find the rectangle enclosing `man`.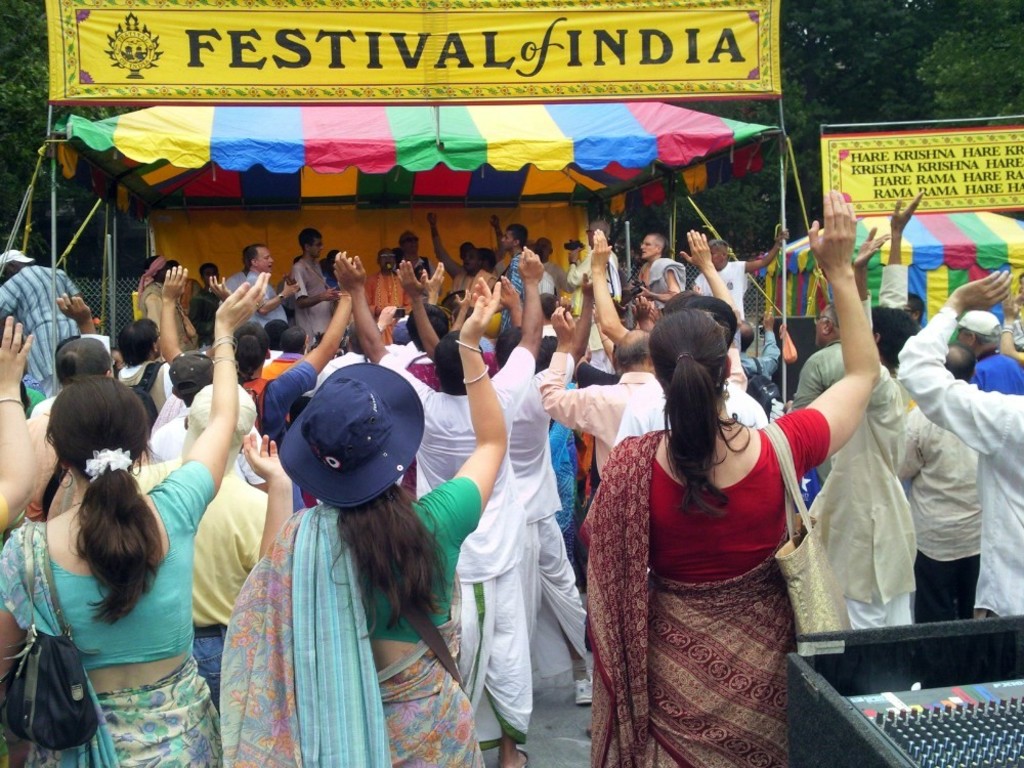
bbox=[905, 345, 999, 626].
